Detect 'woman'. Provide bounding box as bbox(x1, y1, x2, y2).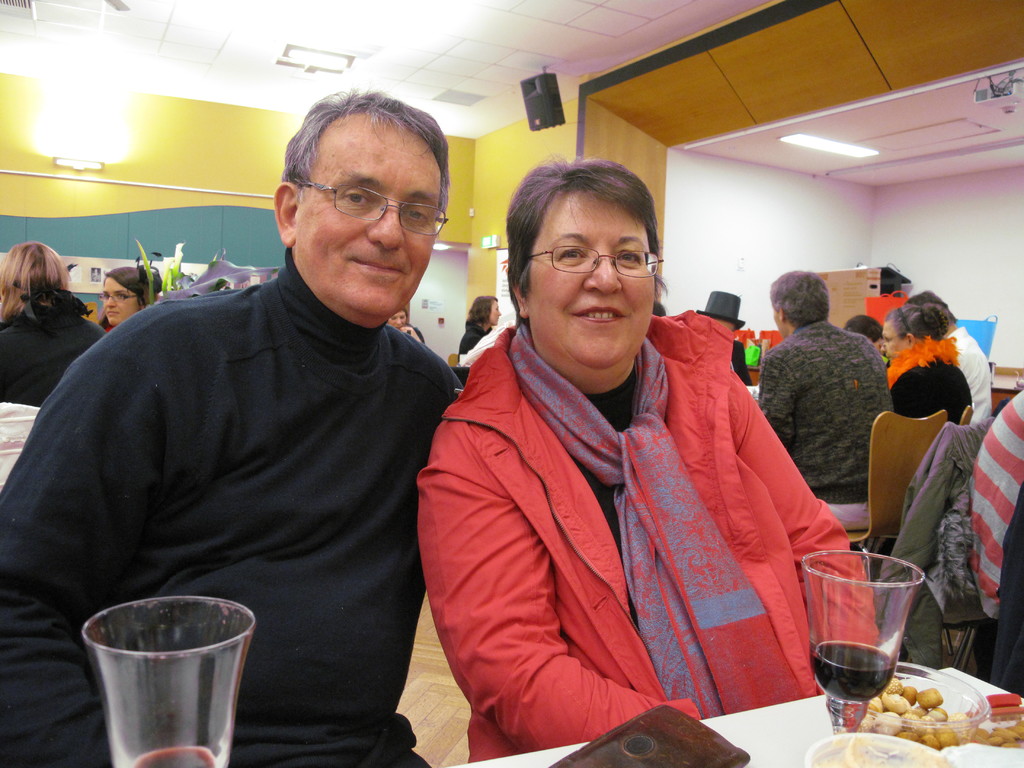
bbox(96, 262, 159, 331).
